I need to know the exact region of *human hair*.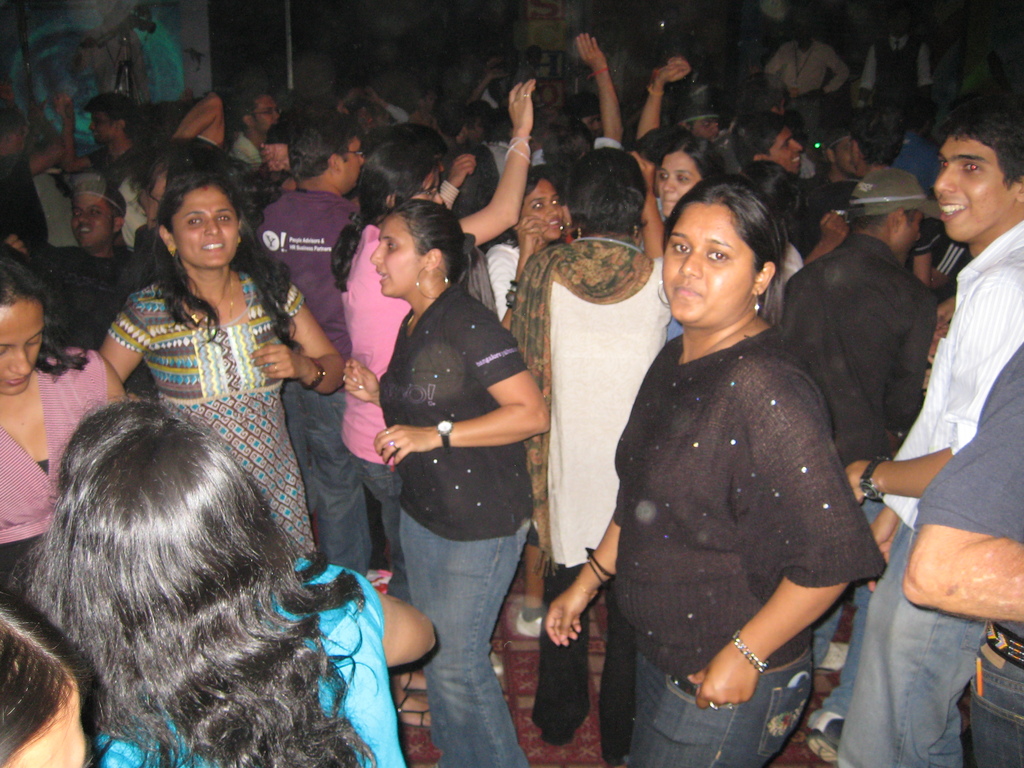
Region: [x1=542, y1=113, x2=596, y2=177].
